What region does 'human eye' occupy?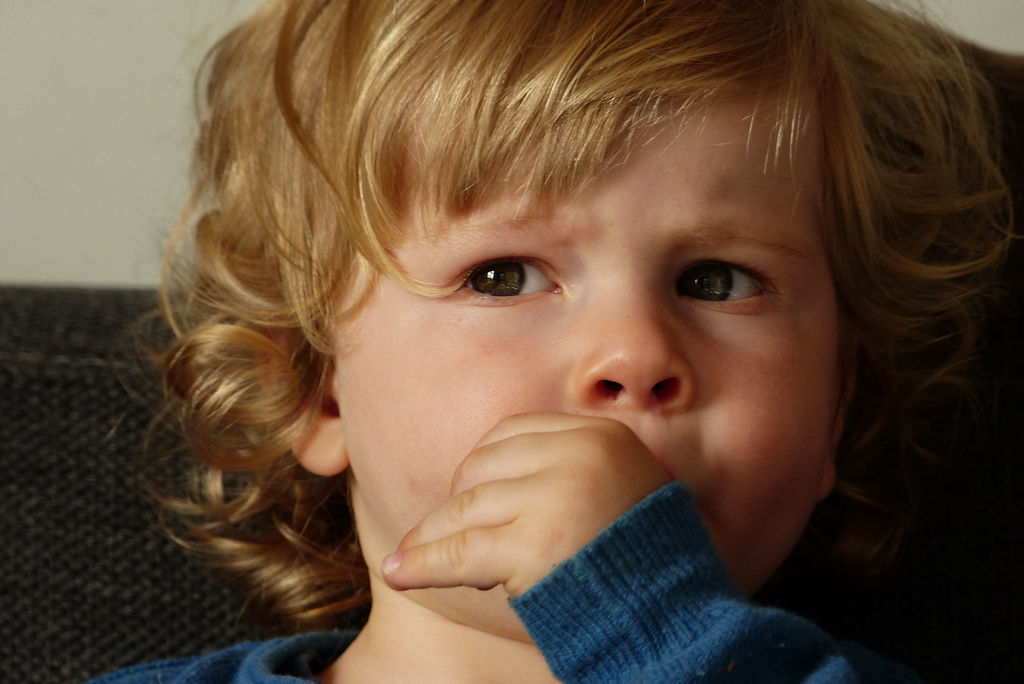
left=670, top=255, right=790, bottom=309.
